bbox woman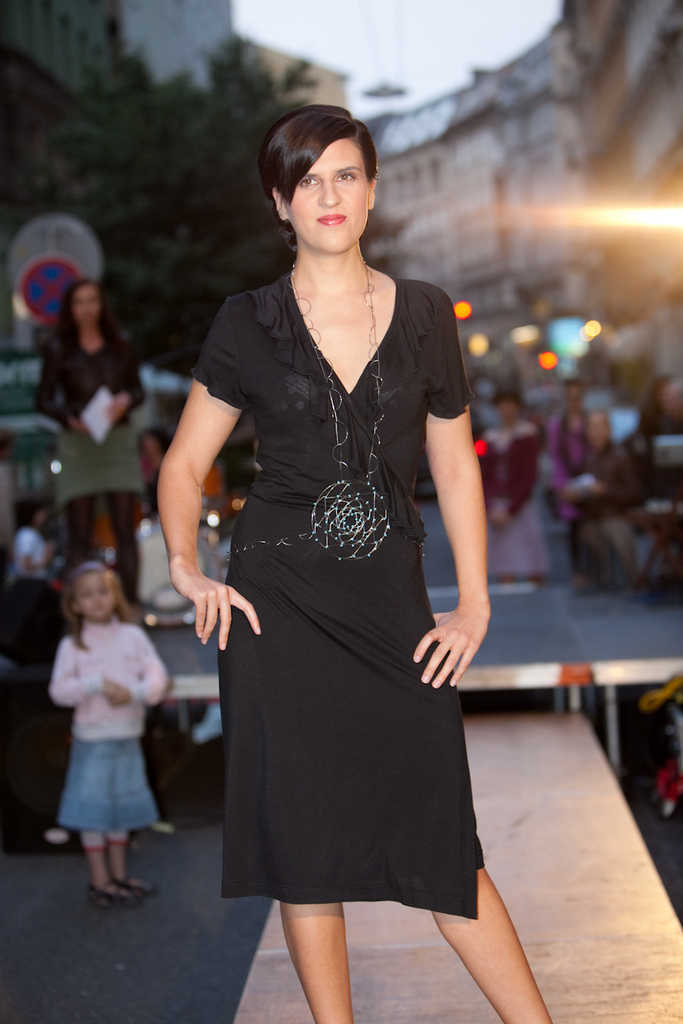
select_region(26, 270, 149, 610)
